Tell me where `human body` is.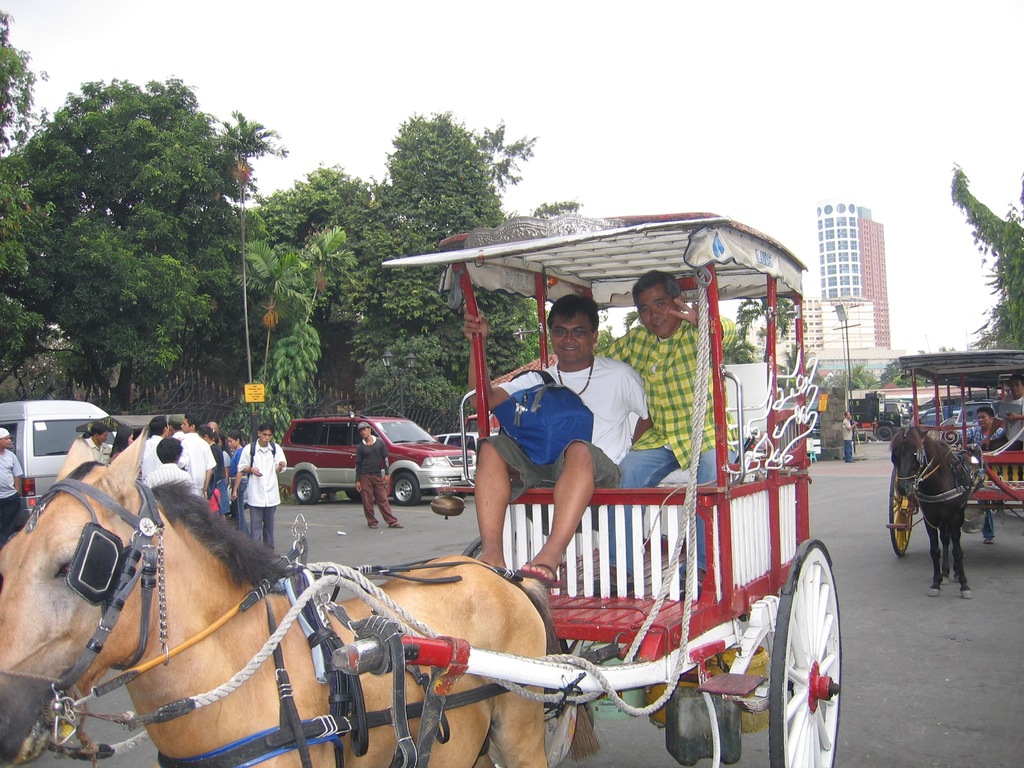
`human body` is at bbox=(473, 301, 651, 600).
